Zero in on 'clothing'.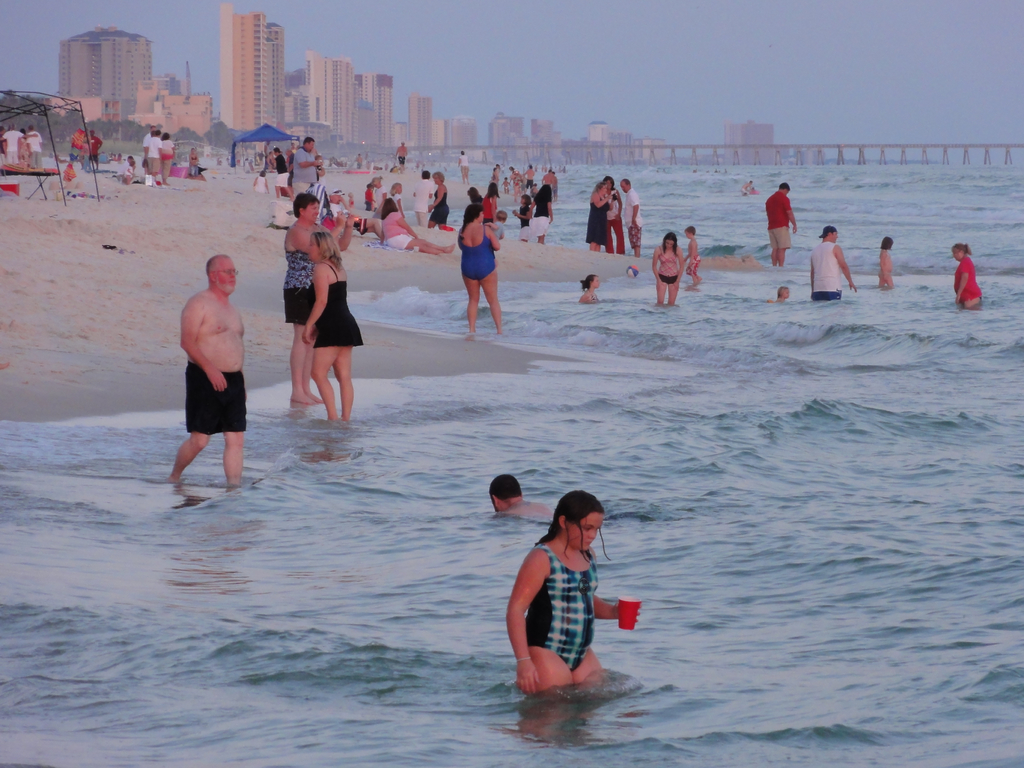
Zeroed in: l=686, t=255, r=701, b=275.
